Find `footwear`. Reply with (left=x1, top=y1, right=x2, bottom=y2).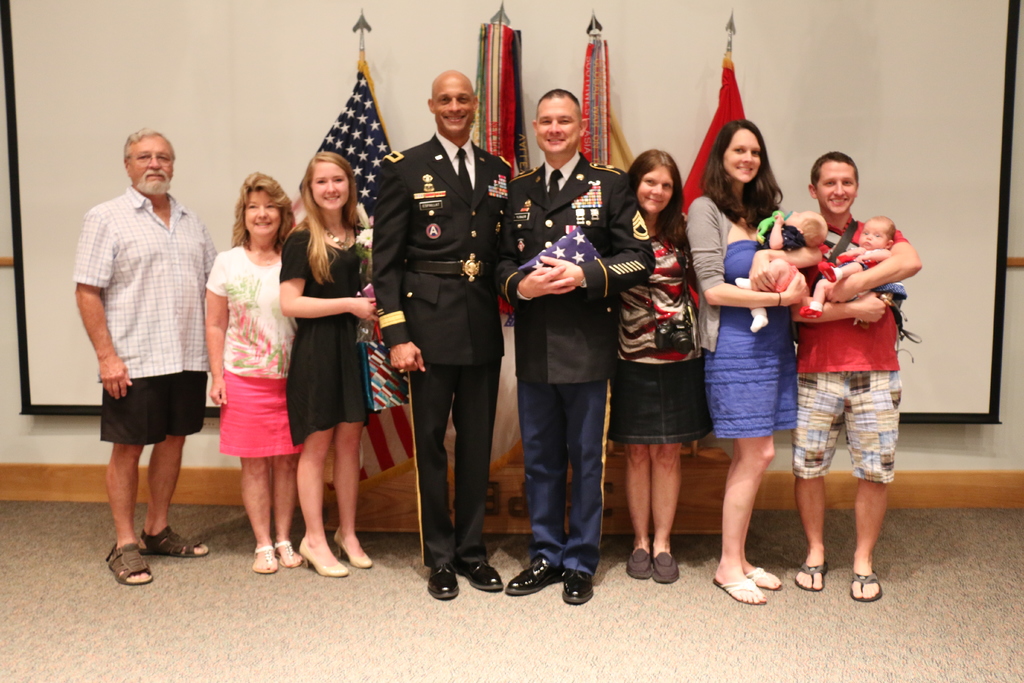
(left=851, top=570, right=882, bottom=605).
